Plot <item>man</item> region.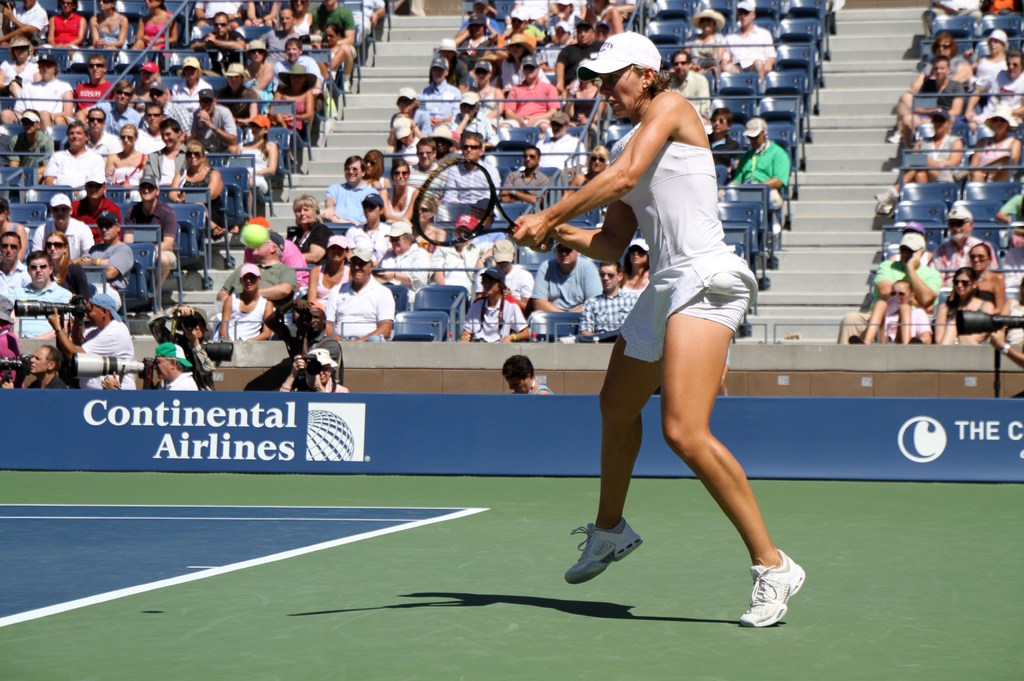
Plotted at {"x1": 124, "y1": 170, "x2": 180, "y2": 300}.
